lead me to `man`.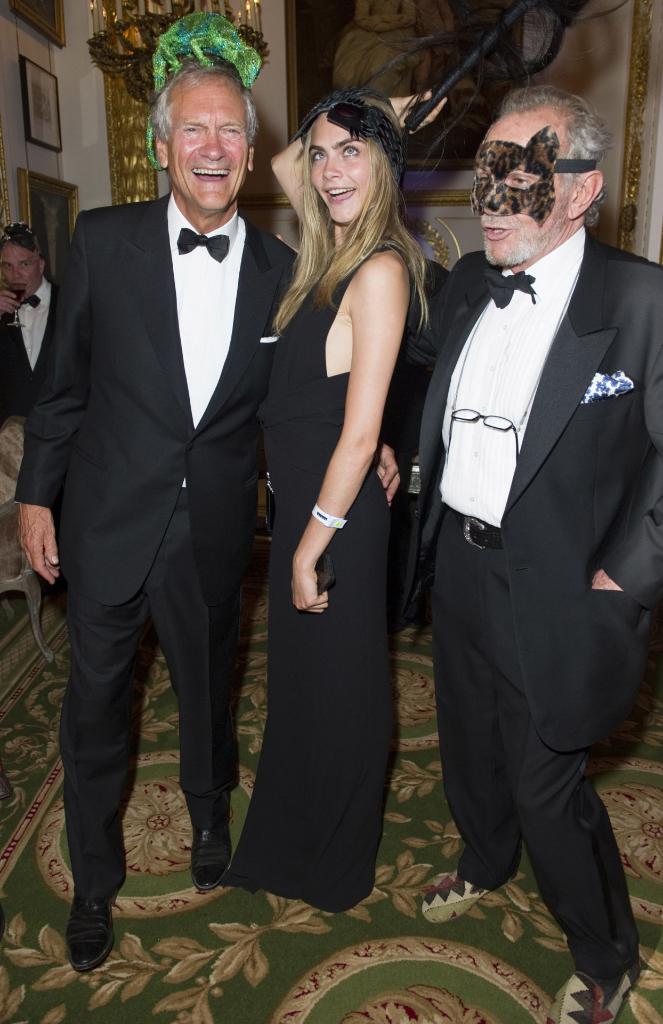
Lead to (413, 65, 643, 985).
